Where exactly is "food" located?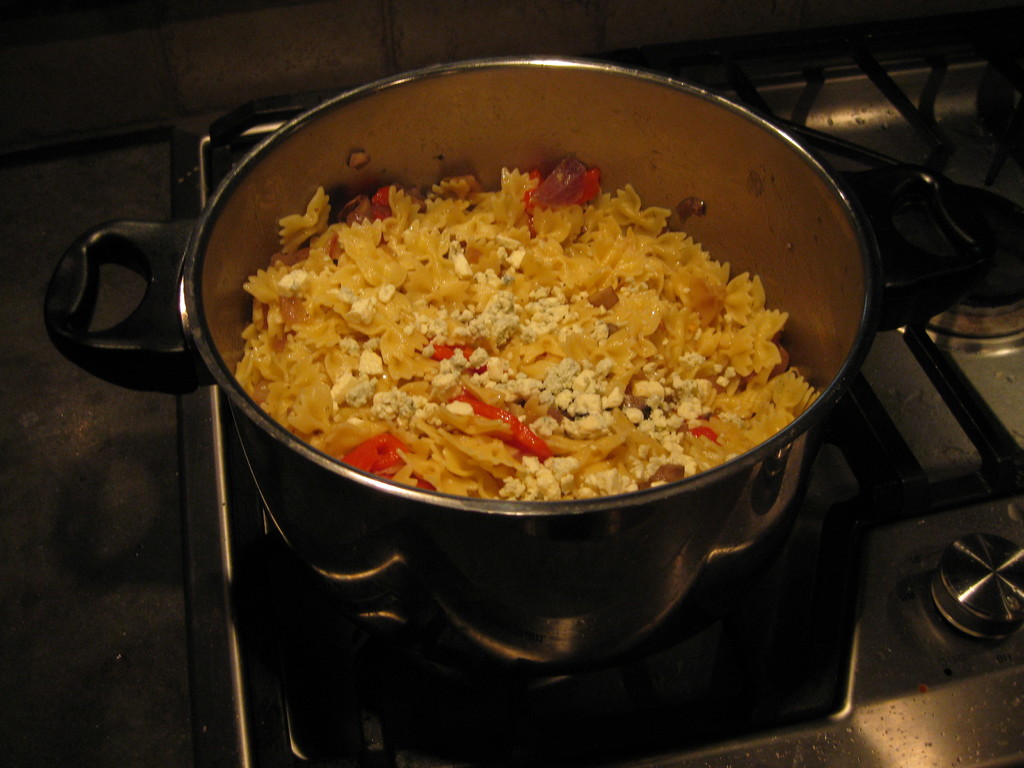
Its bounding box is 210 132 835 525.
